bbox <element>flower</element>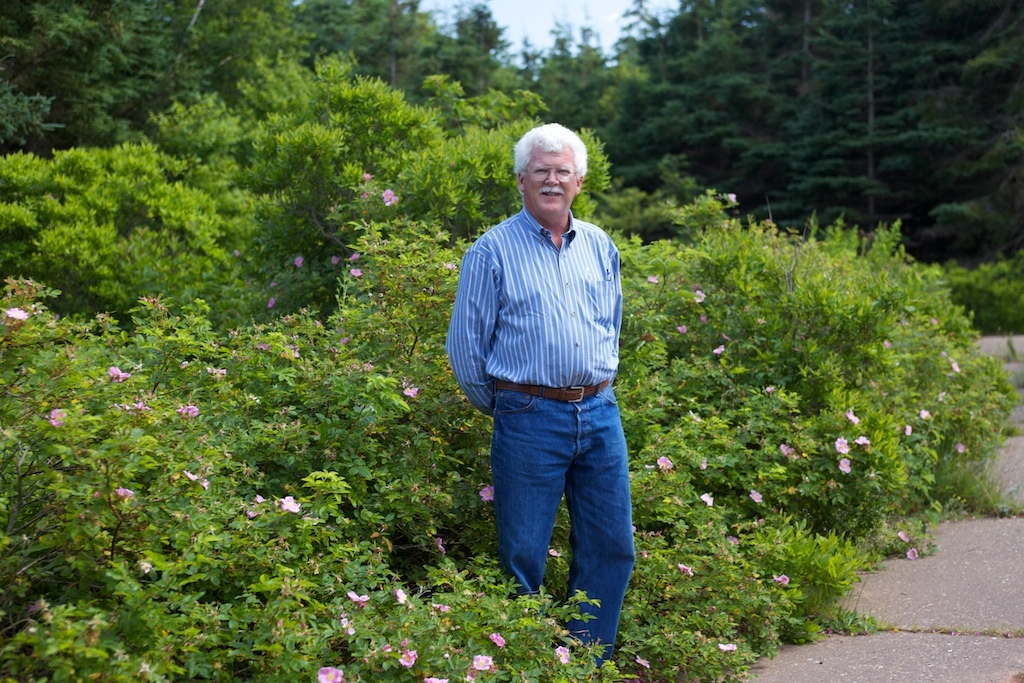
Rect(701, 457, 707, 473)
